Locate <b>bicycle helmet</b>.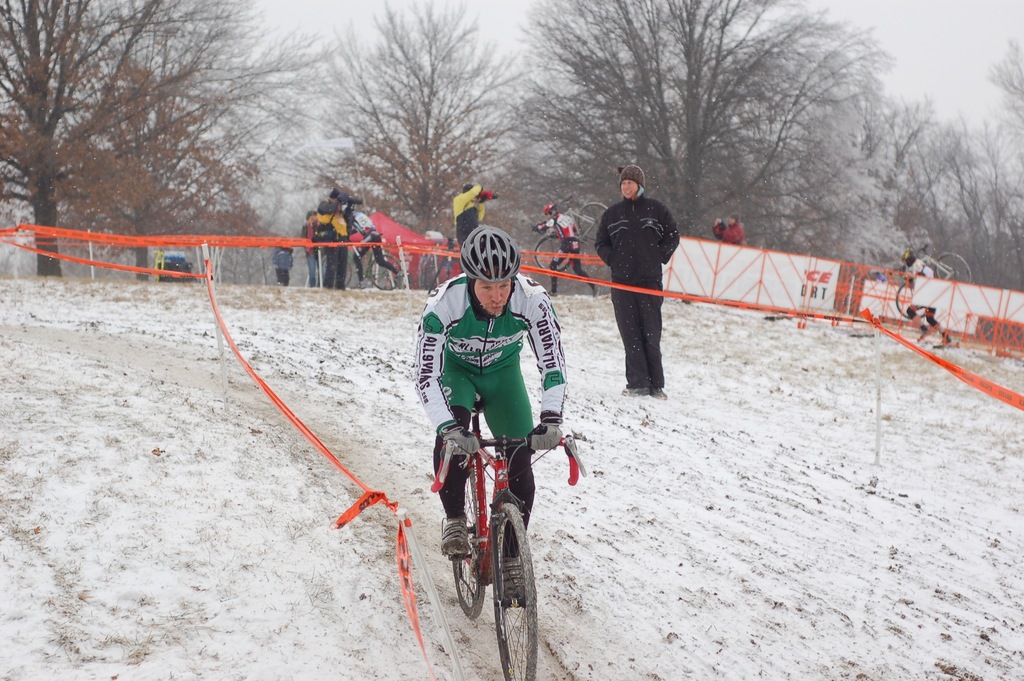
Bounding box: [left=458, top=222, right=525, bottom=319].
